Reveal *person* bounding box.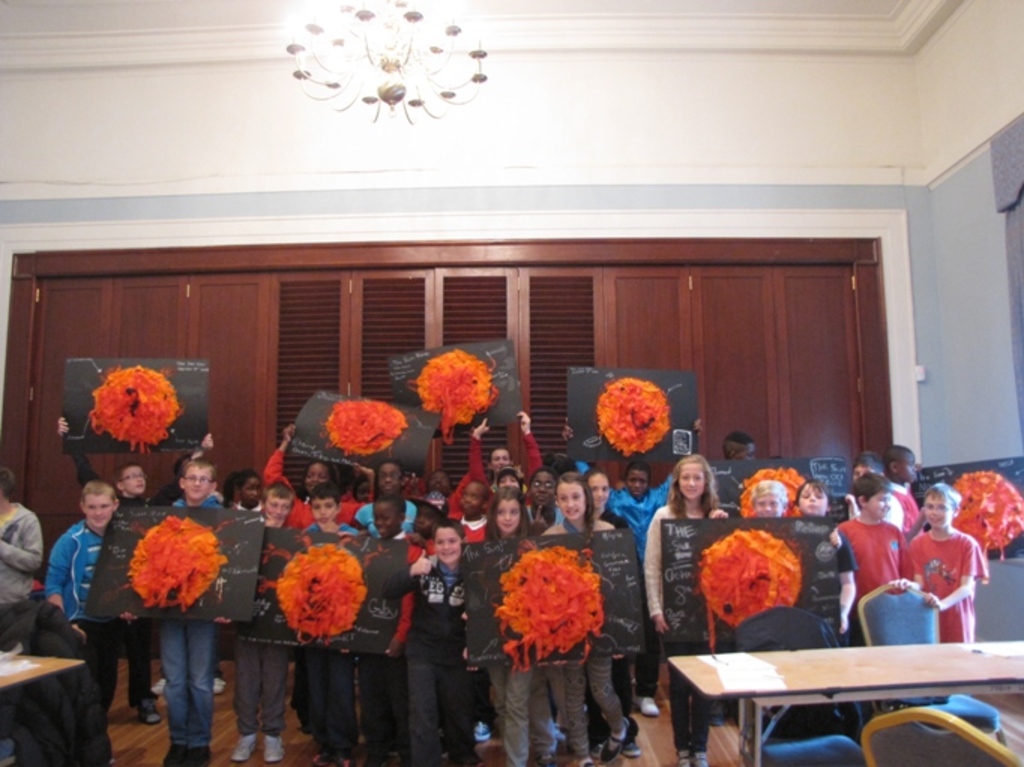
Revealed: bbox=(357, 461, 417, 539).
